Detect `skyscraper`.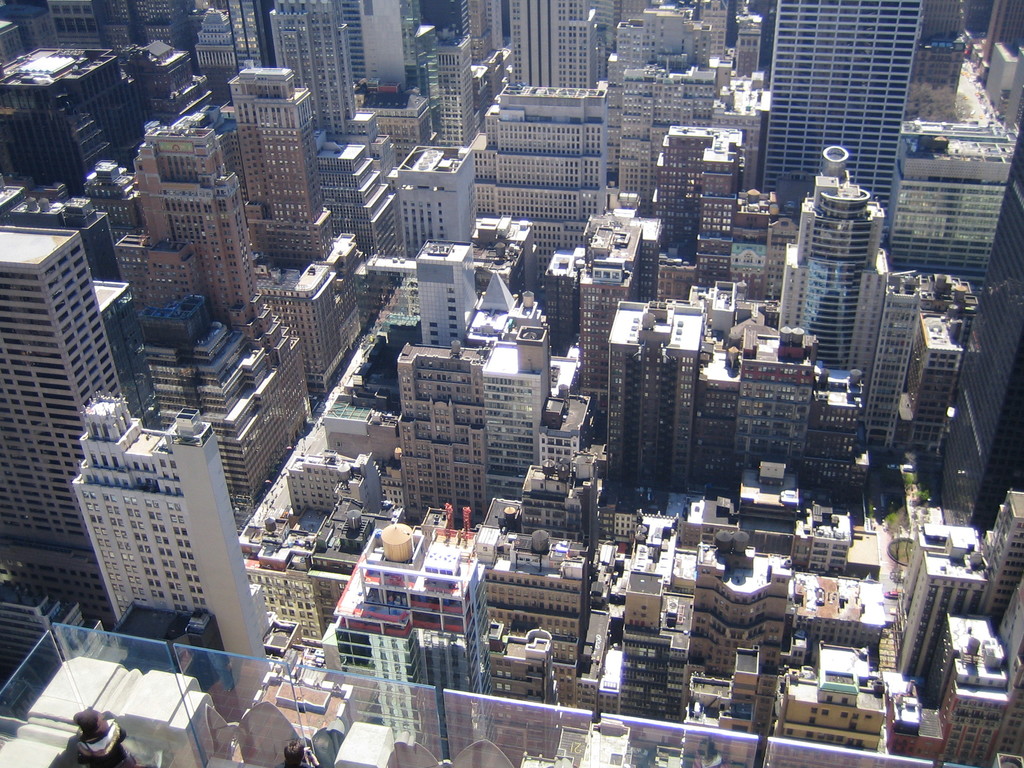
Detected at bbox=(914, 0, 963, 92).
